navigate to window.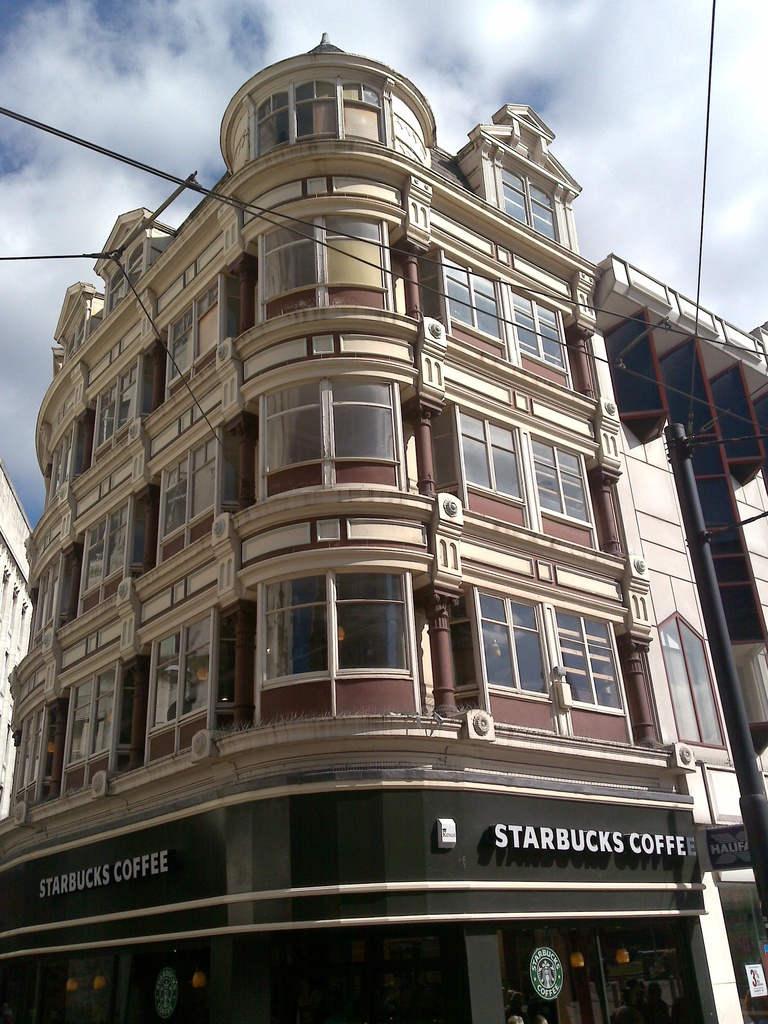
Navigation target: 136 608 223 738.
